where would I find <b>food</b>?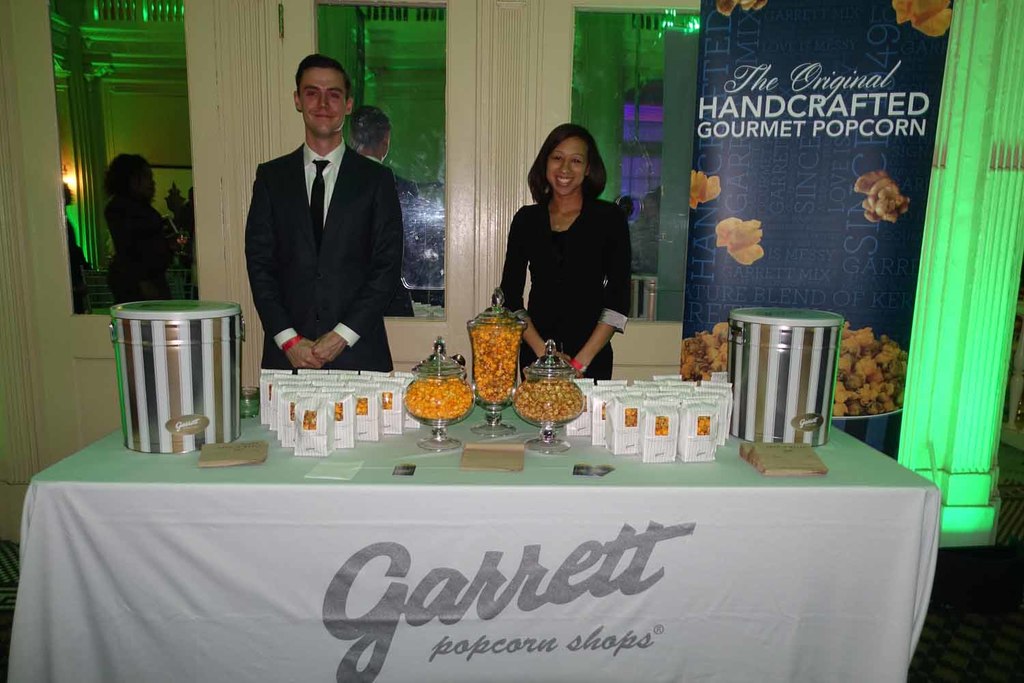
At 582:394:587:411.
